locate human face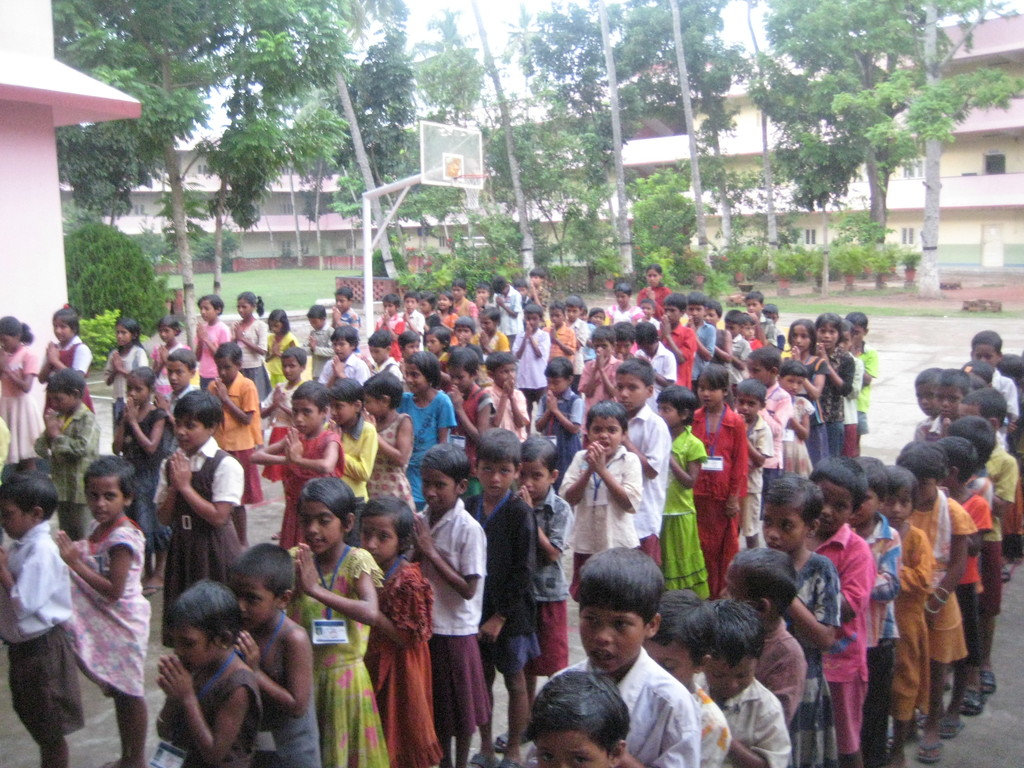
499, 285, 508, 300
